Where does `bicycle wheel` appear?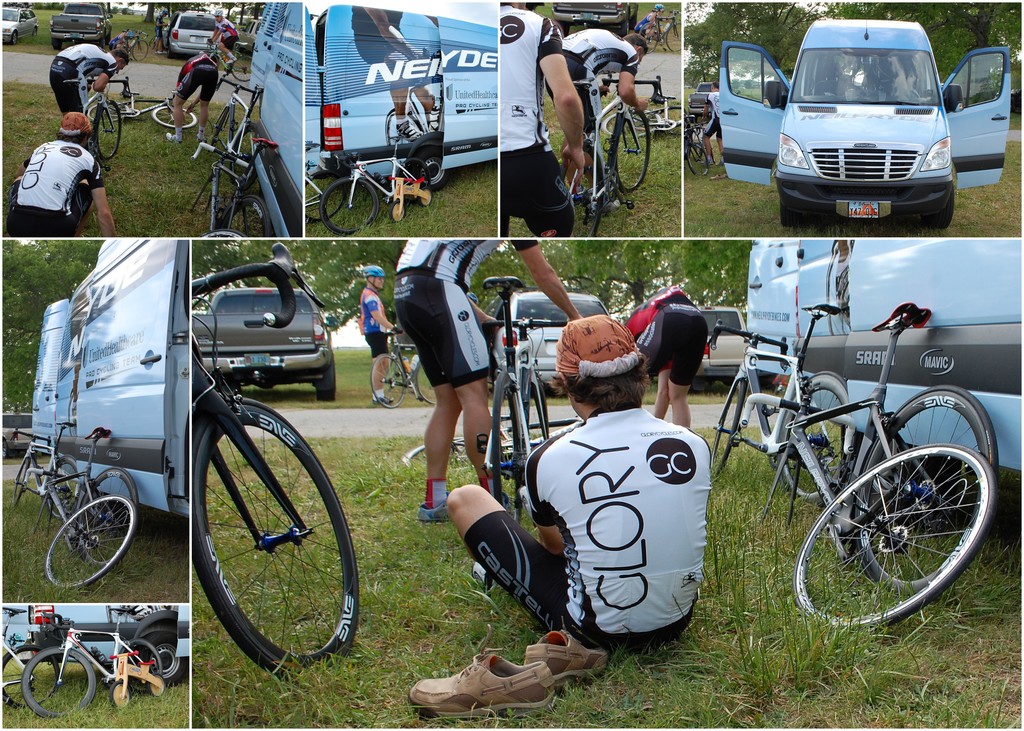
Appears at {"x1": 396, "y1": 160, "x2": 430, "y2": 210}.
